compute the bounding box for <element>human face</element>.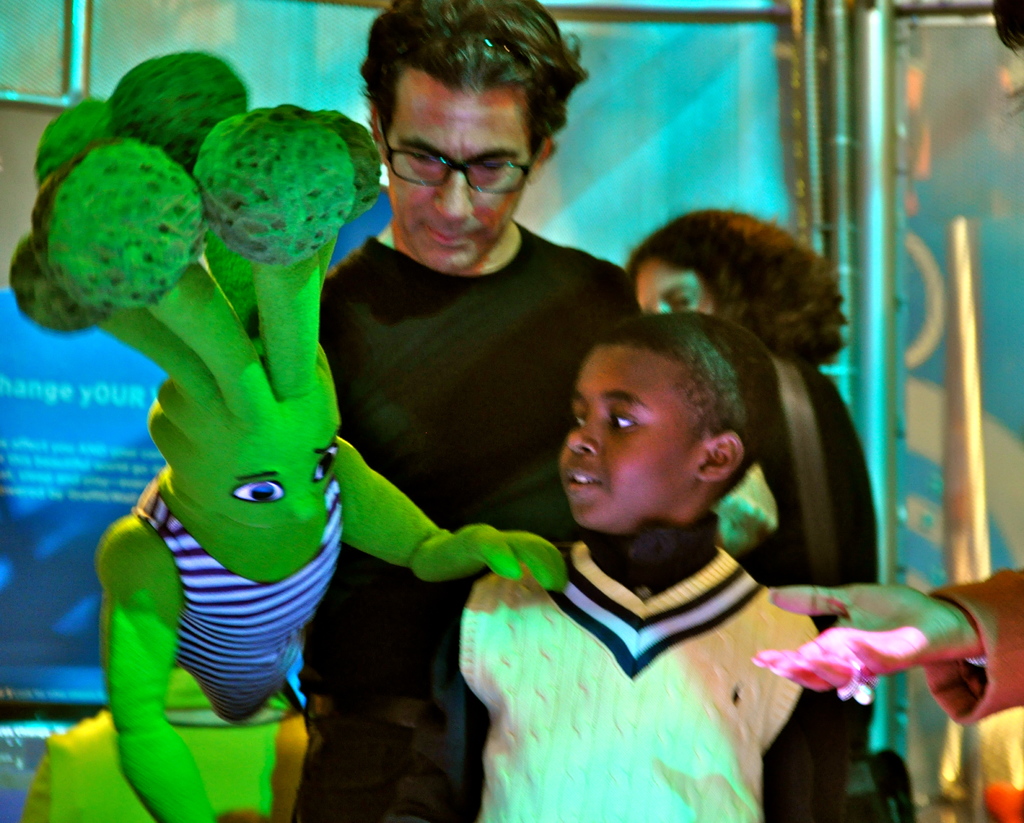
pyautogui.locateOnScreen(628, 261, 719, 319).
